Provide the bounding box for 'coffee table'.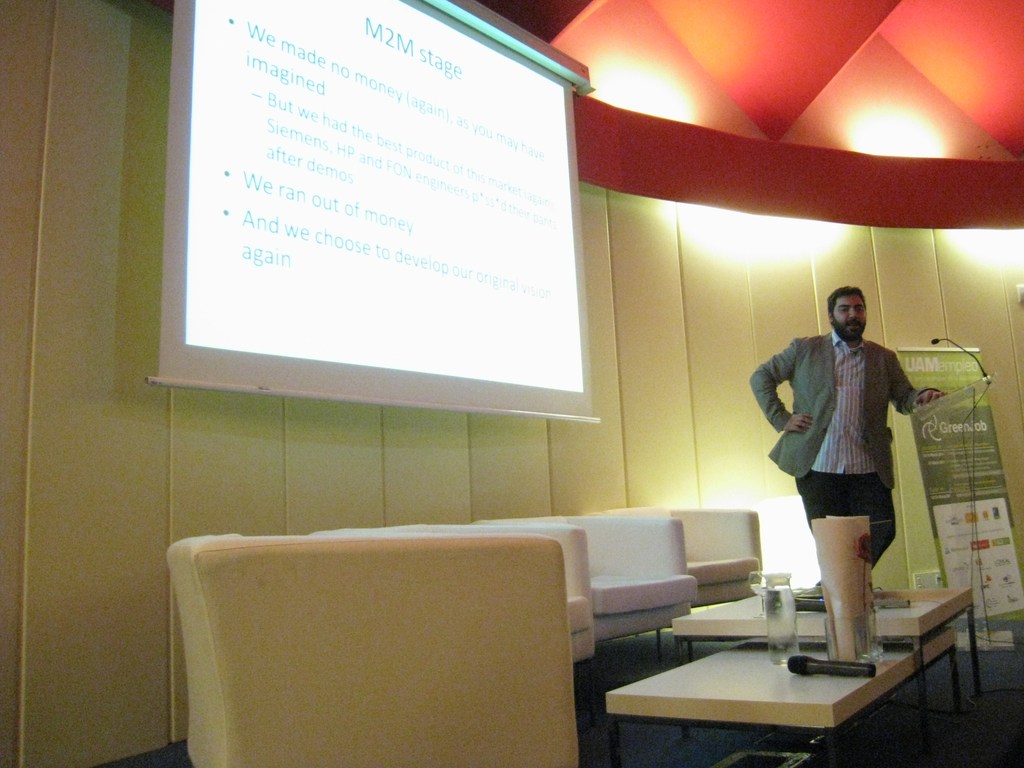
[left=676, top=579, right=974, bottom=735].
